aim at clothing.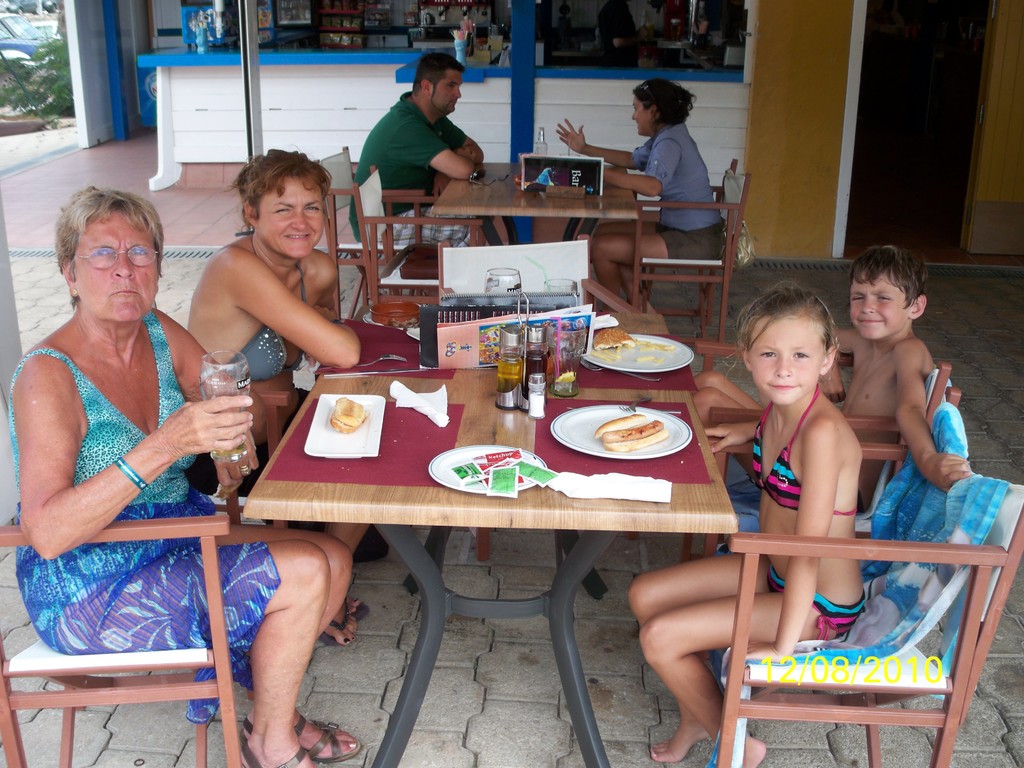
Aimed at BBox(739, 389, 856, 516).
